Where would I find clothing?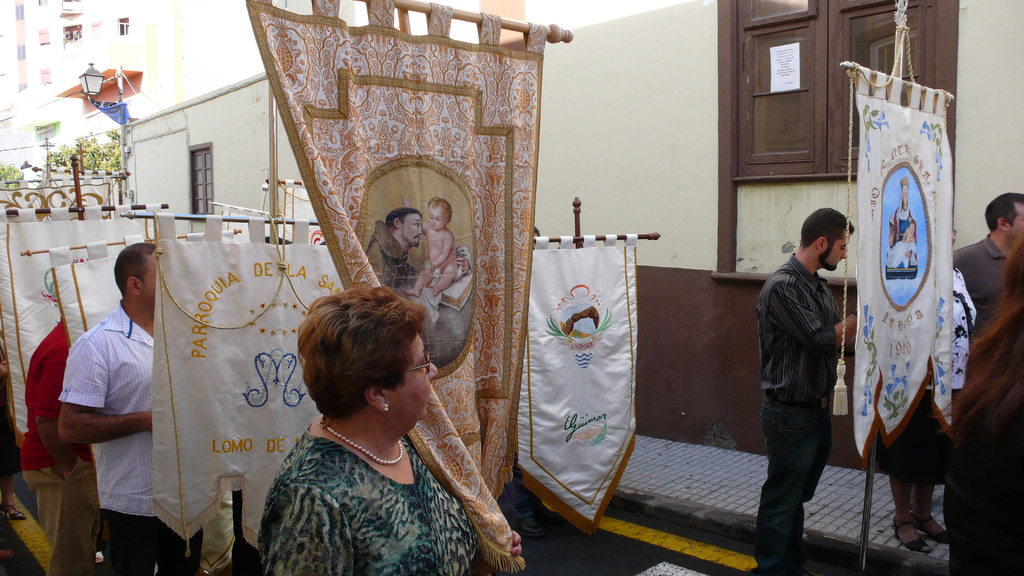
At 873/264/978/486.
